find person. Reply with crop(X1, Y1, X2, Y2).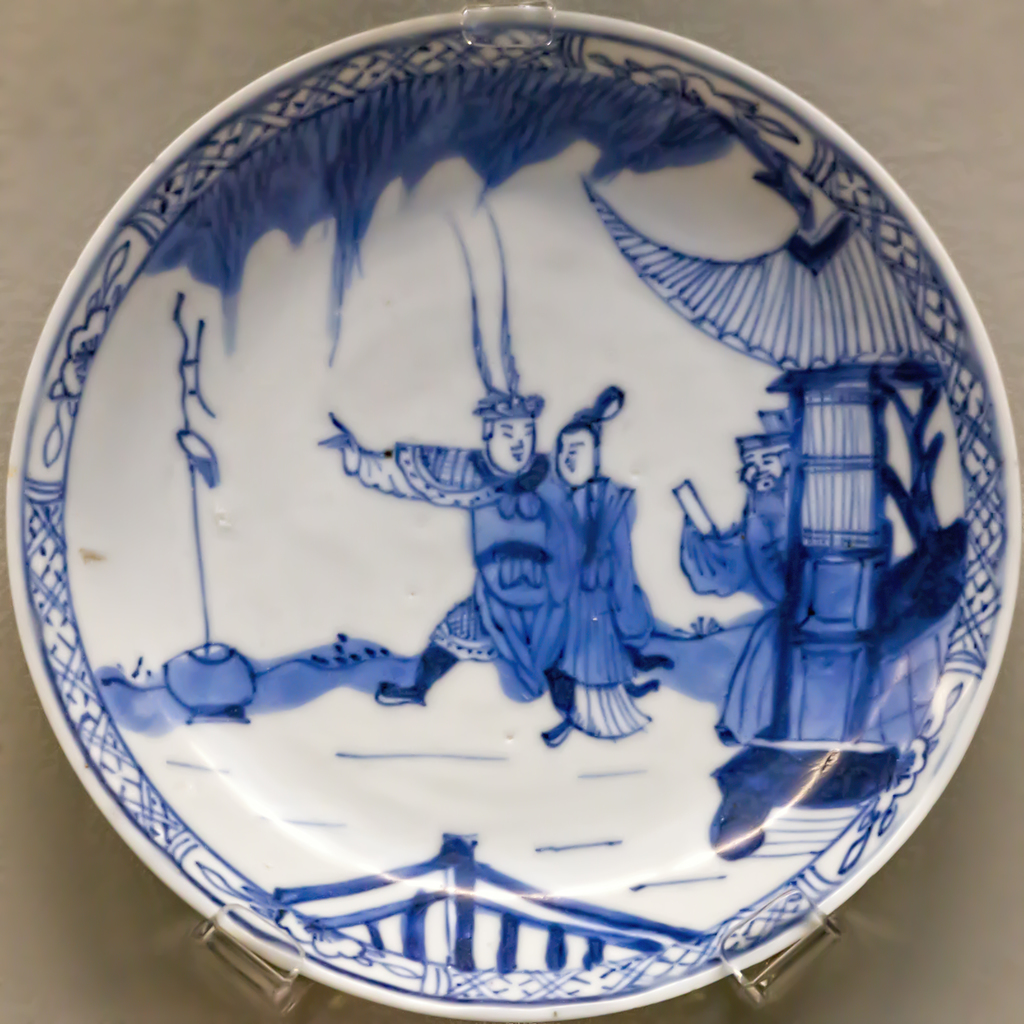
crop(316, 393, 557, 746).
